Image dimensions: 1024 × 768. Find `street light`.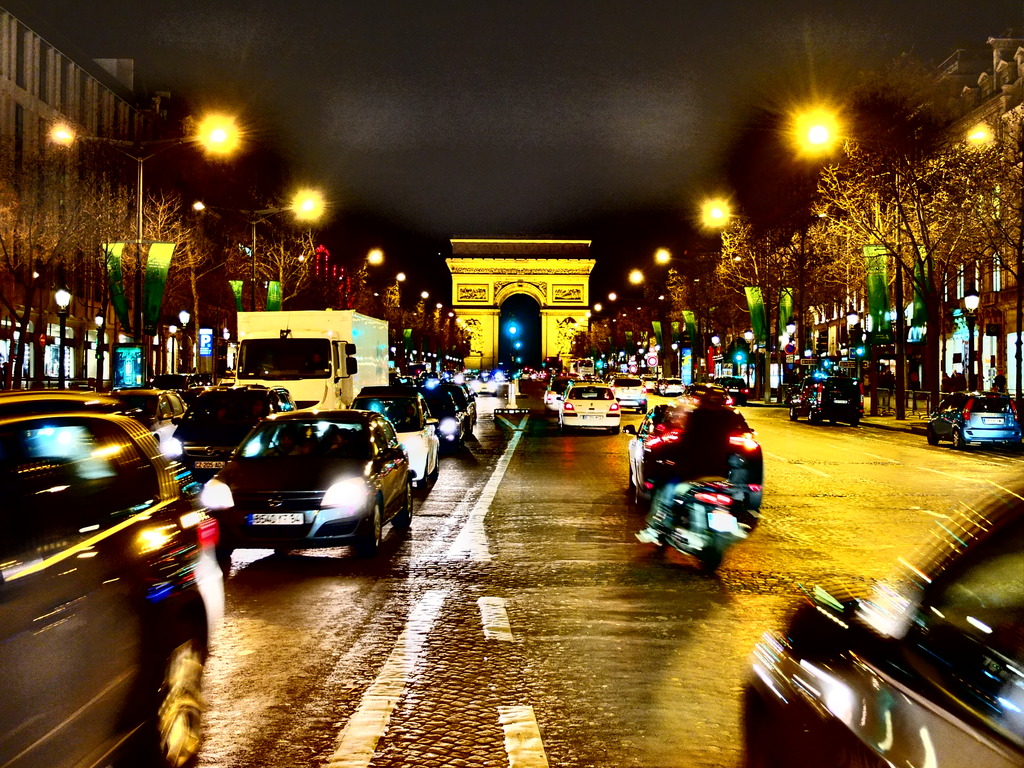
<bbox>779, 106, 898, 423</bbox>.
